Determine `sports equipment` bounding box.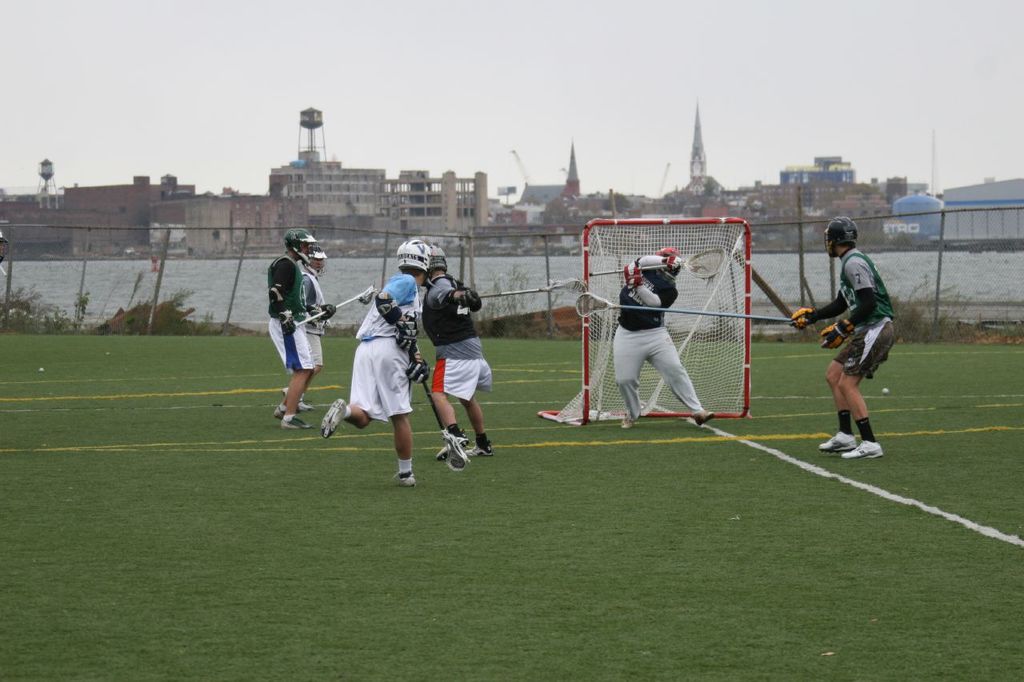
Determined: (287,228,316,263).
